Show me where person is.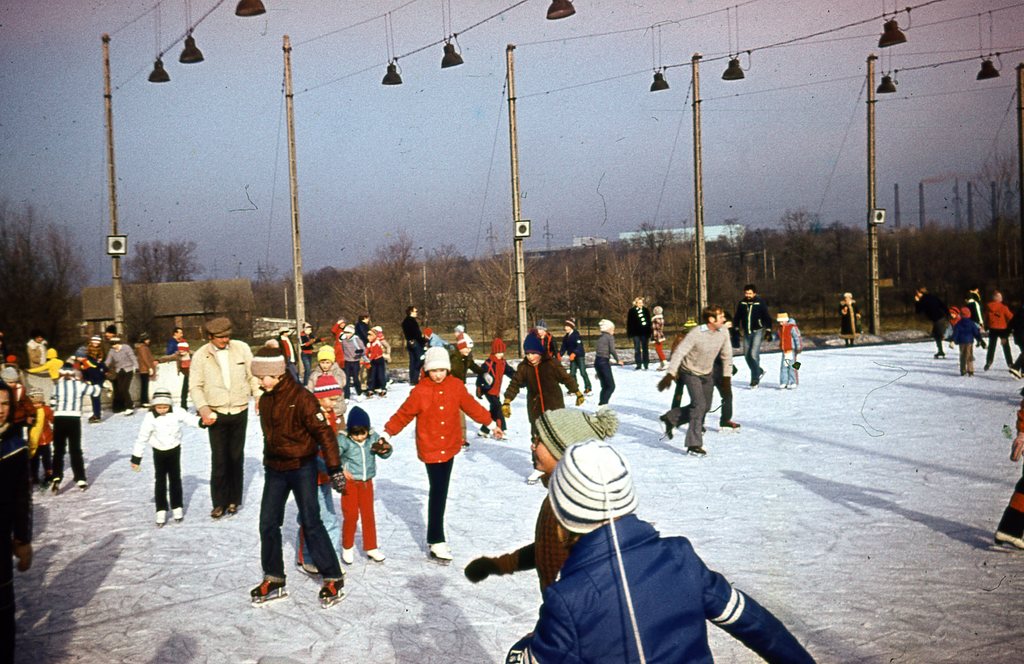
person is at x1=499 y1=332 x2=586 y2=489.
